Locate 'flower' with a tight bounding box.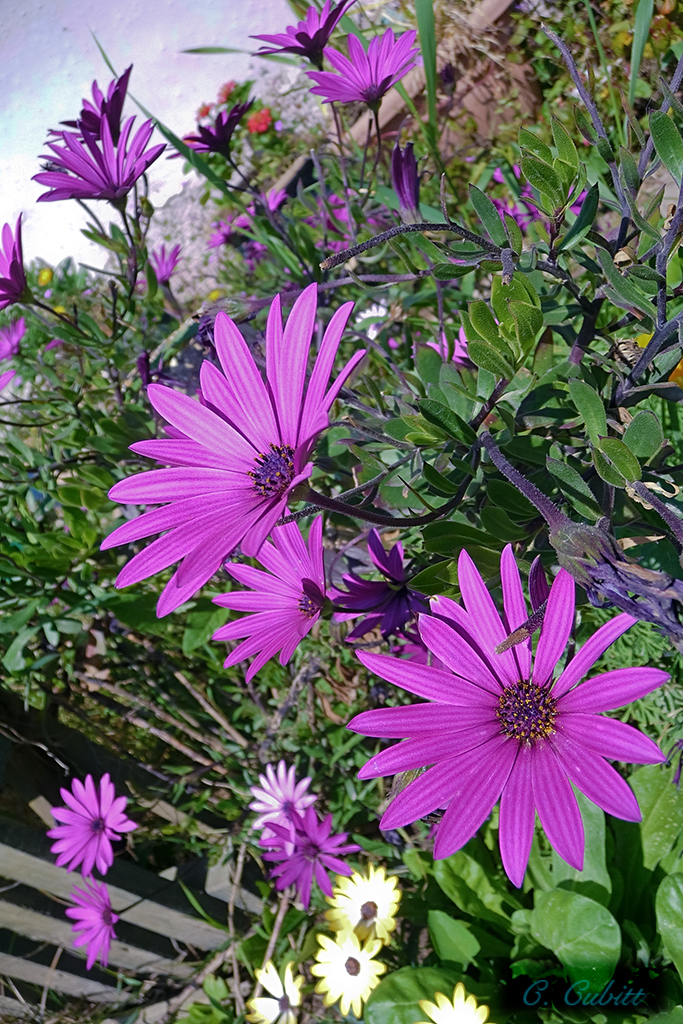
box=[237, 964, 311, 1023].
